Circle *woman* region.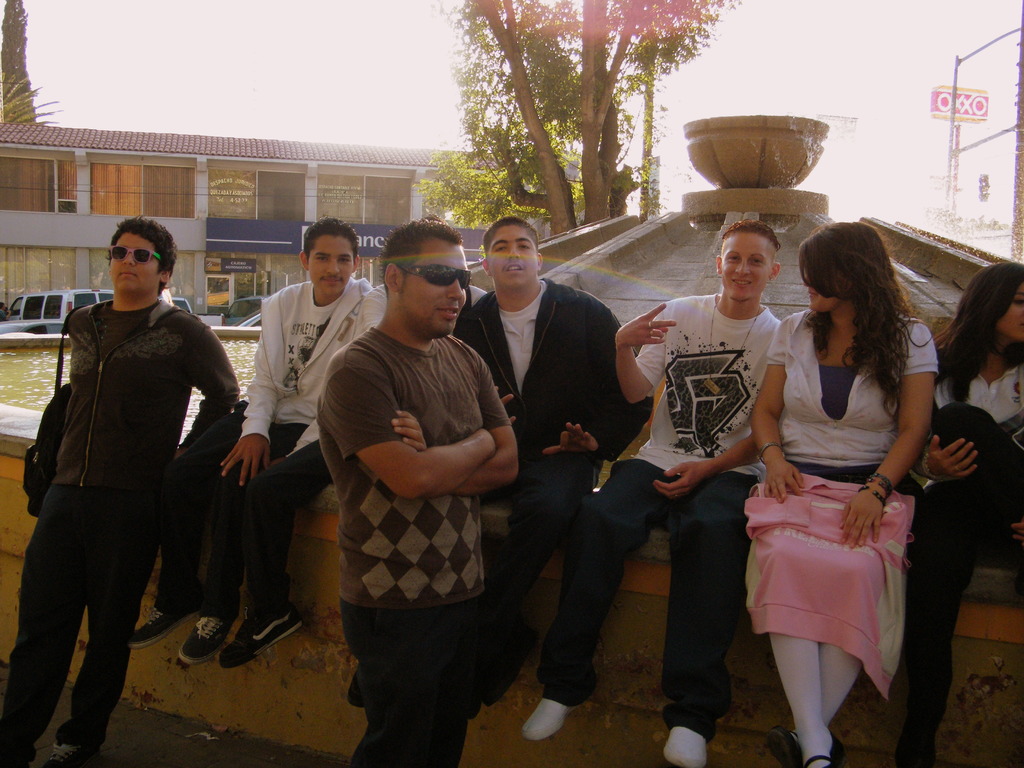
Region: locate(895, 260, 1023, 767).
